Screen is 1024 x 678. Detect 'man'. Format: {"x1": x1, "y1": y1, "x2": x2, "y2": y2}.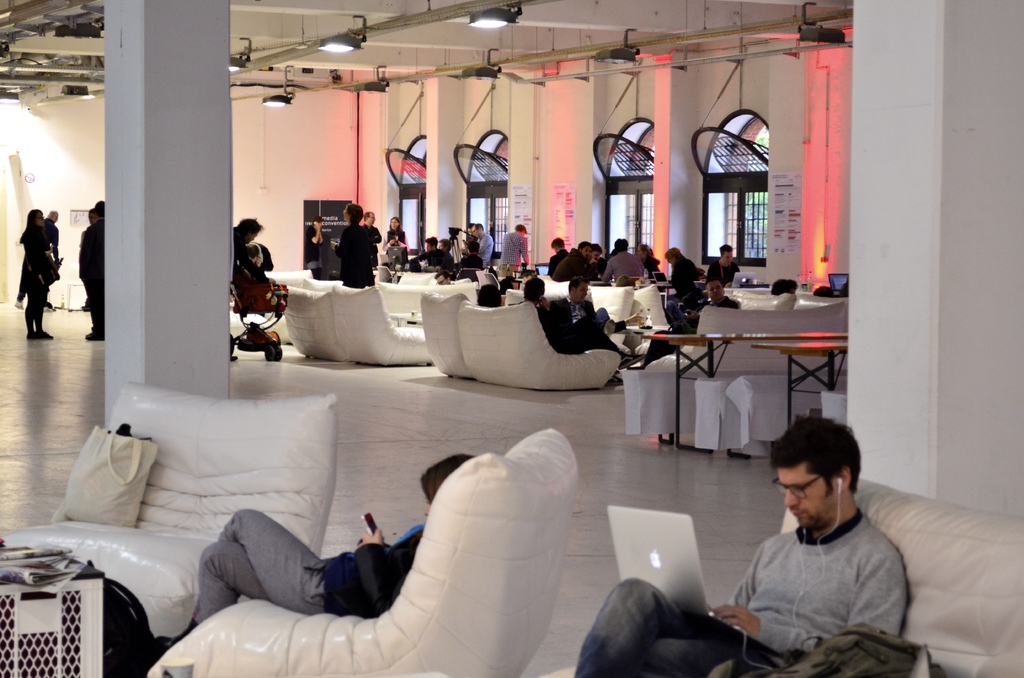
{"x1": 495, "y1": 222, "x2": 530, "y2": 277}.
